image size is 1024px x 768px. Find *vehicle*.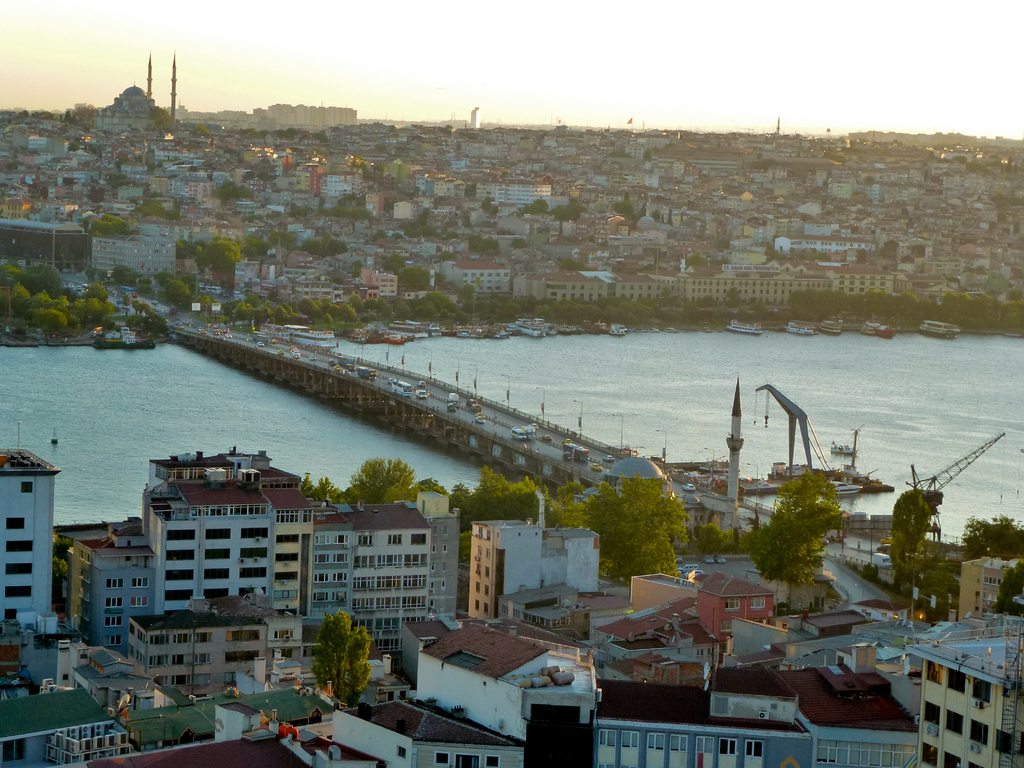
bbox=(472, 412, 487, 428).
